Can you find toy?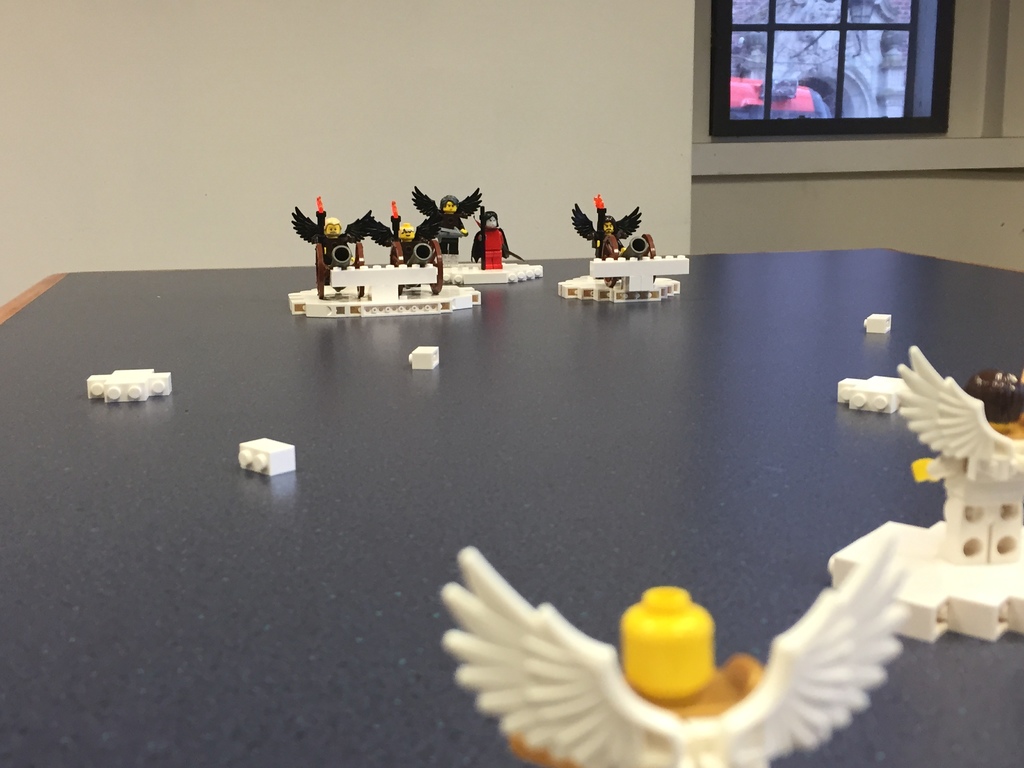
Yes, bounding box: [427, 523, 943, 767].
